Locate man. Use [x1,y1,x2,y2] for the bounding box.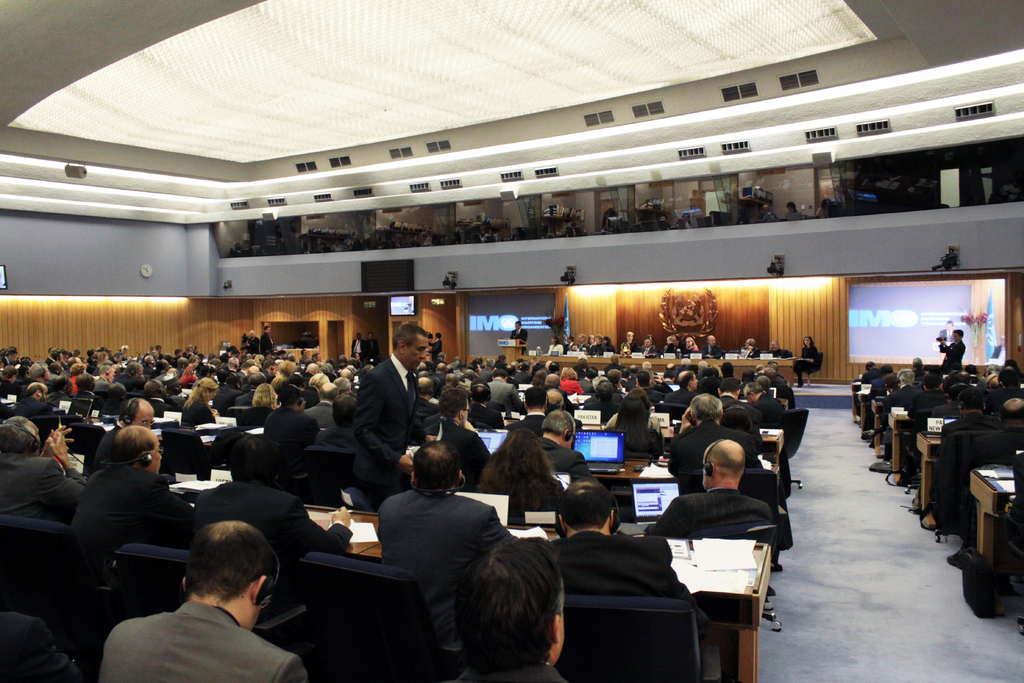
[102,530,325,682].
